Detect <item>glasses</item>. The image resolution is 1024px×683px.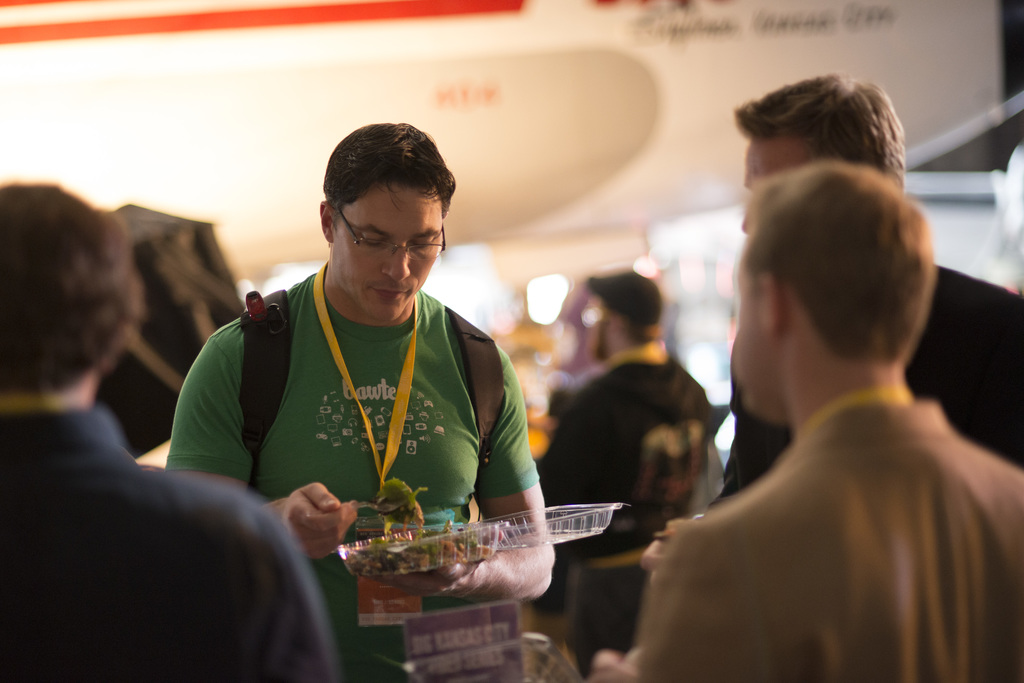
BBox(322, 212, 445, 257).
